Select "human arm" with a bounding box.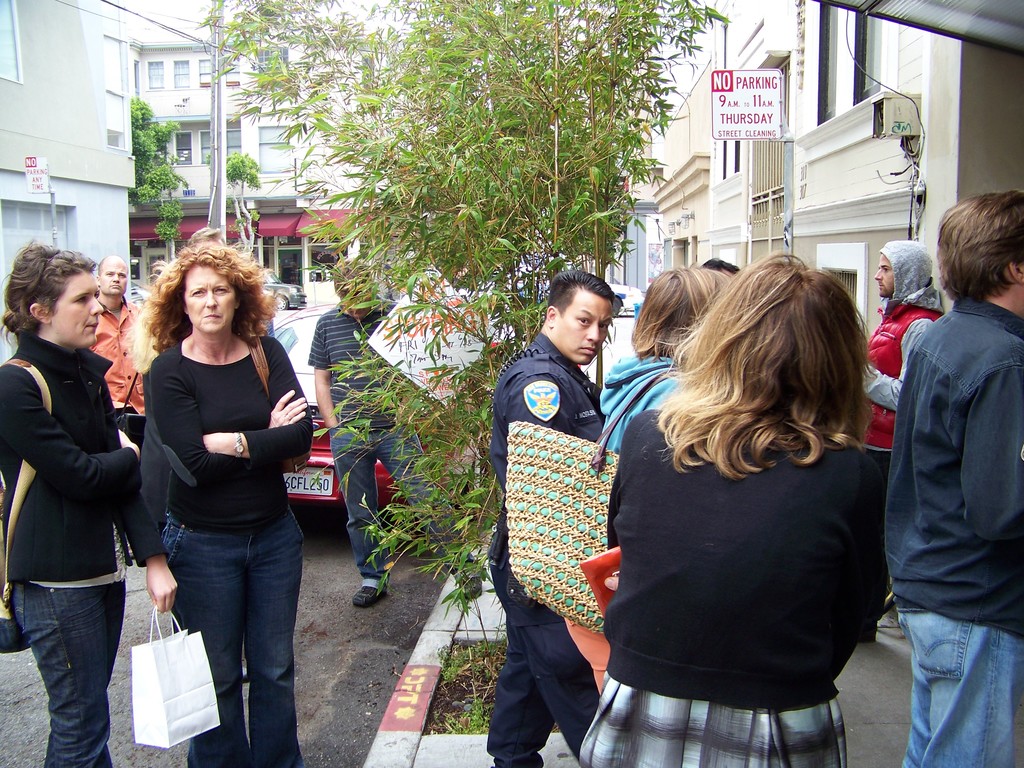
<region>521, 372, 577, 568</region>.
